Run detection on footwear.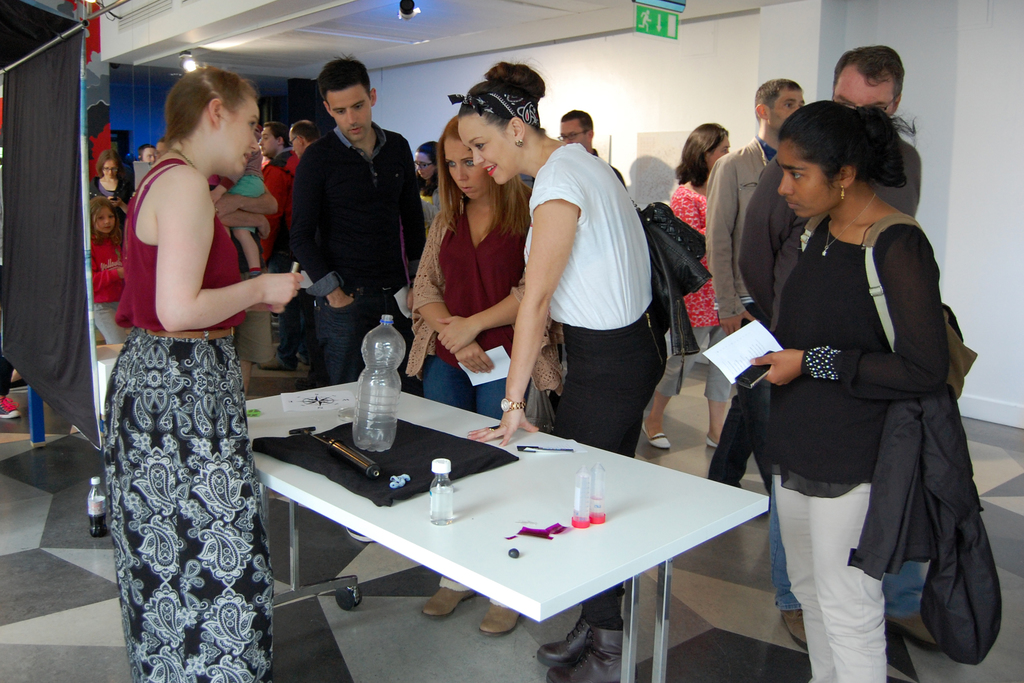
Result: detection(417, 588, 476, 618).
